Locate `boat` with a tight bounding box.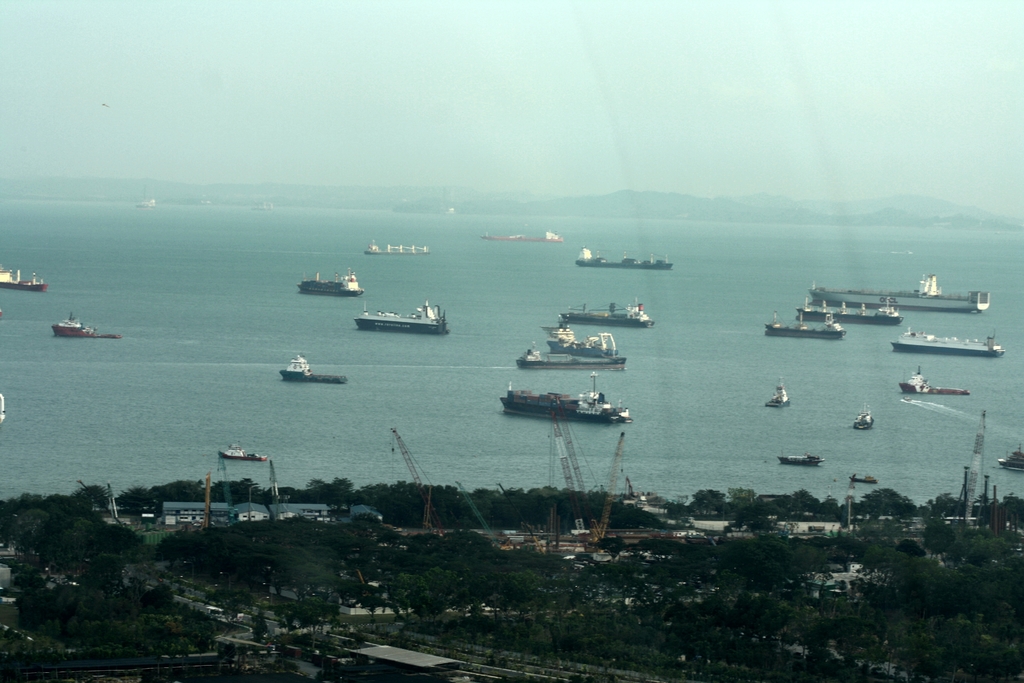
{"x1": 764, "y1": 376, "x2": 794, "y2": 407}.
